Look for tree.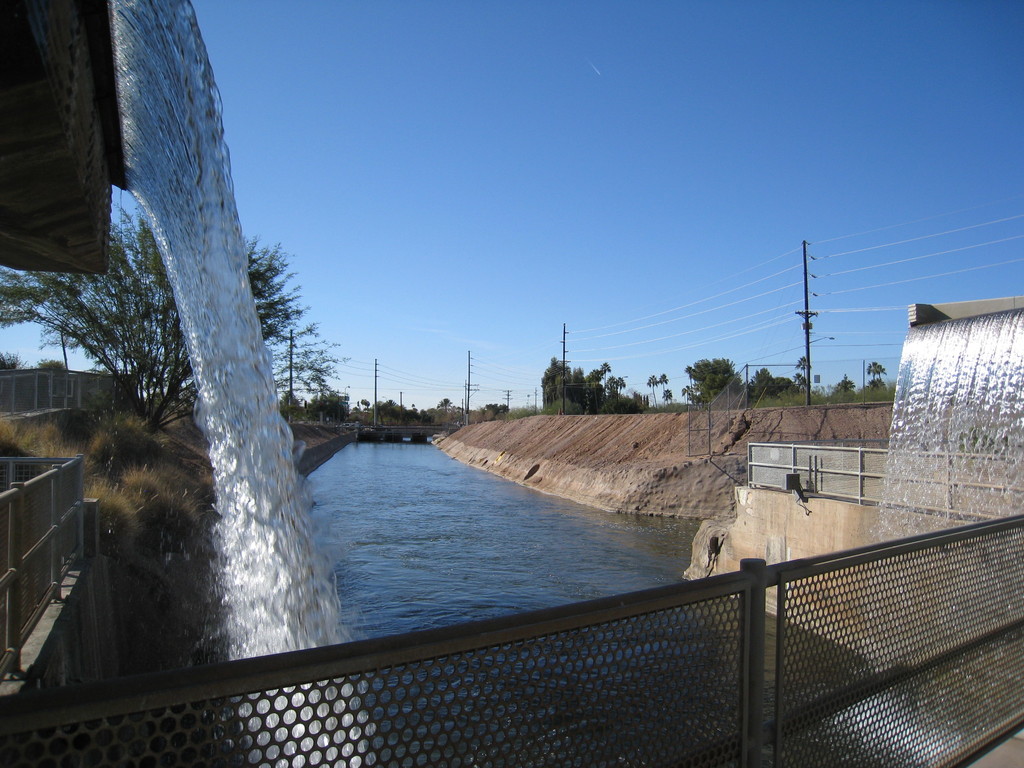
Found: locate(358, 399, 373, 412).
